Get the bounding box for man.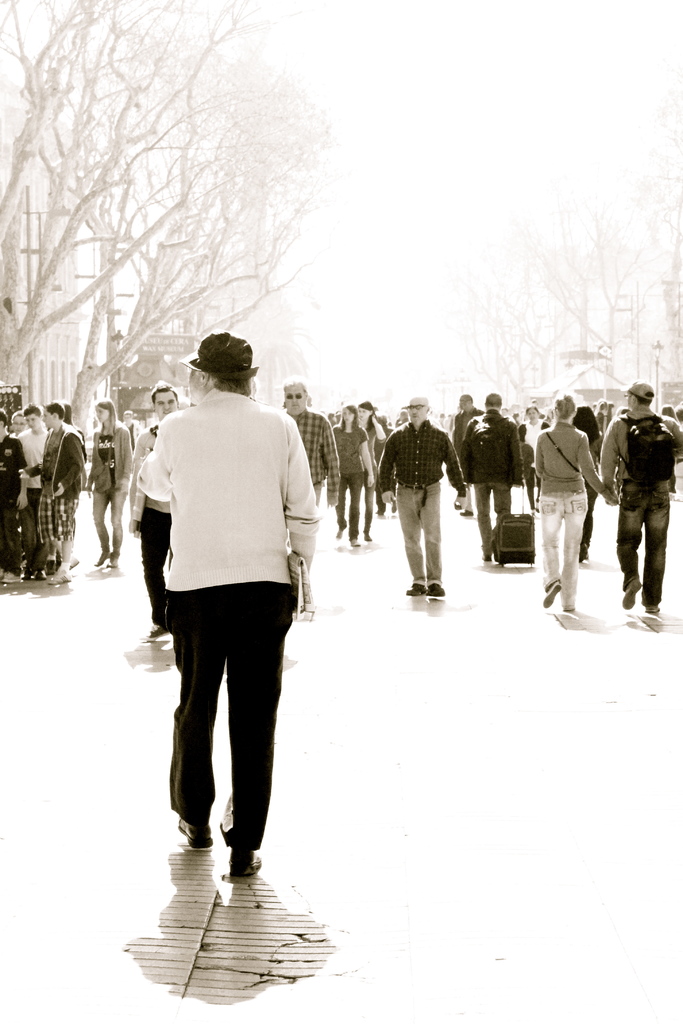
[x1=138, y1=342, x2=331, y2=909].
